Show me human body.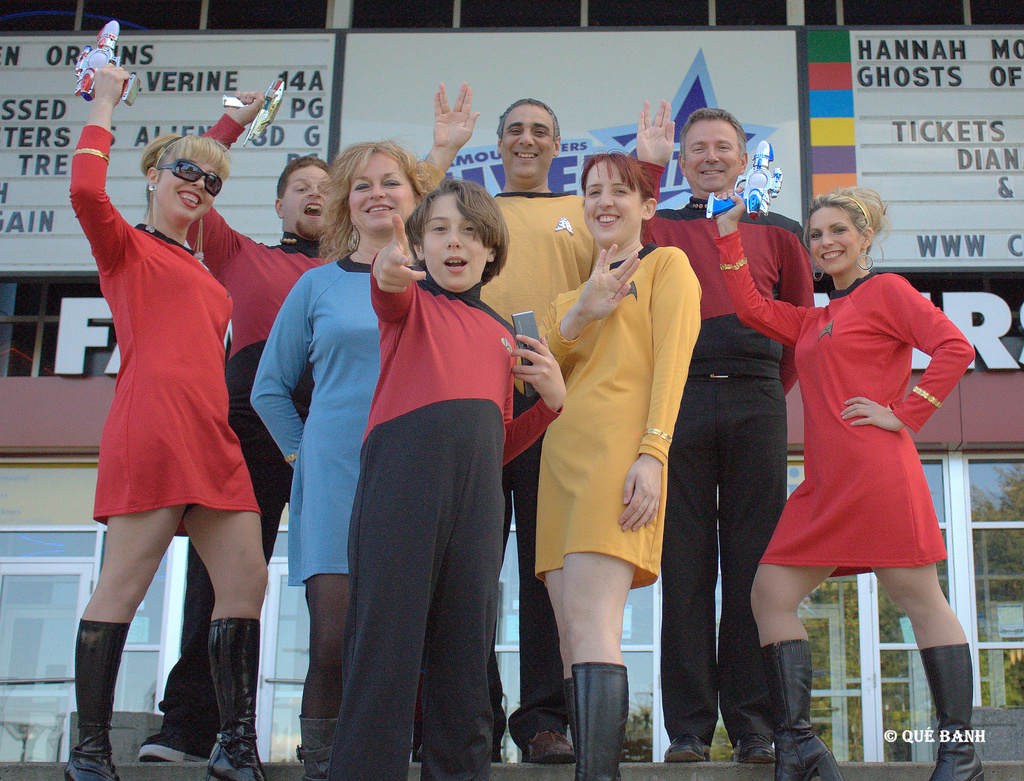
human body is here: [633, 95, 818, 759].
